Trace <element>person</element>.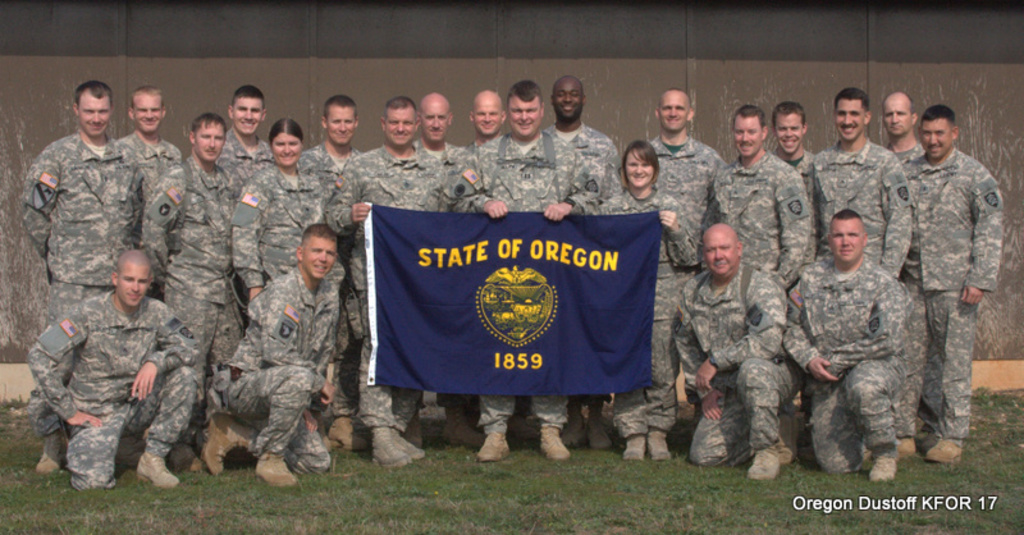
Traced to rect(714, 109, 818, 288).
